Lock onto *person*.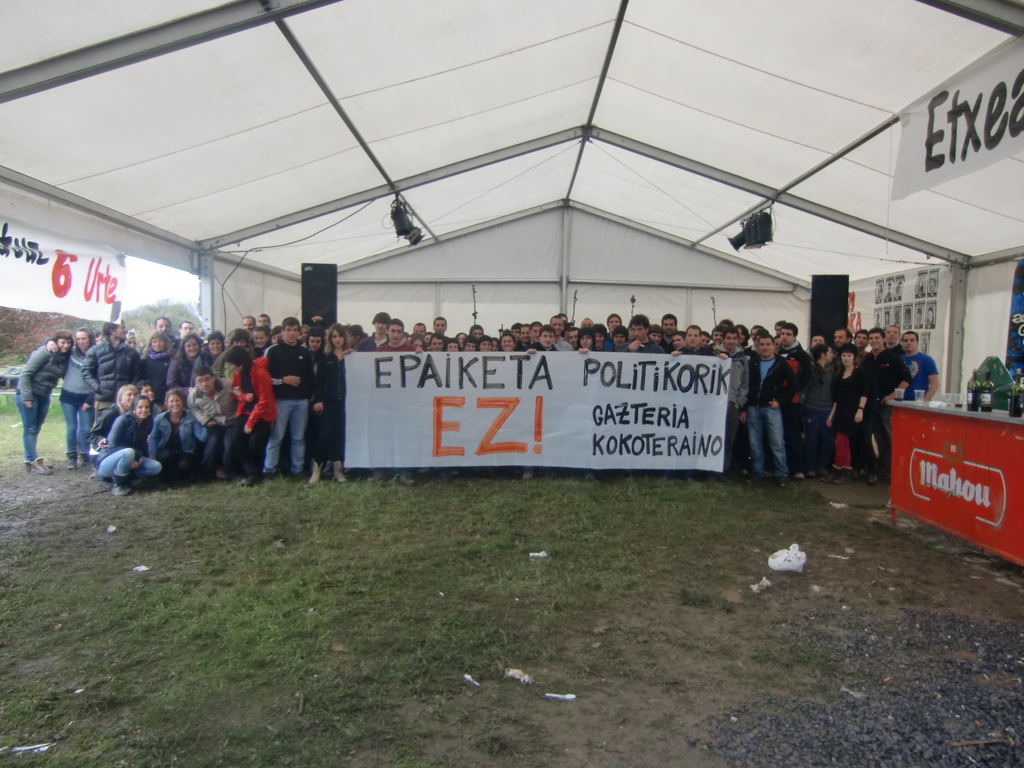
Locked: region(810, 344, 833, 481).
